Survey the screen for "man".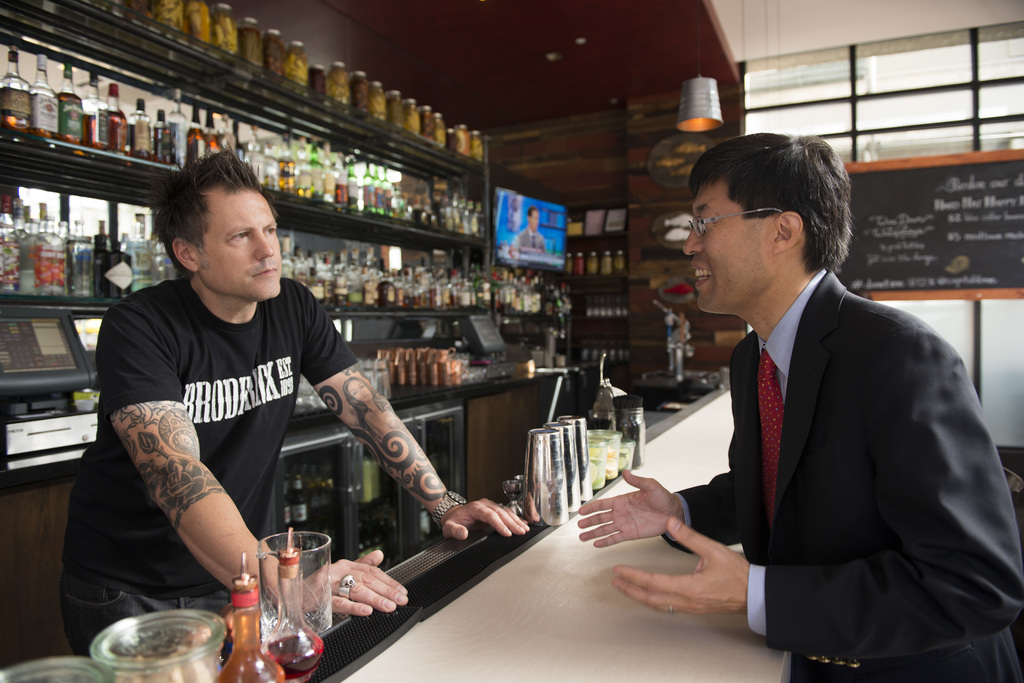
Survey found: select_region(644, 134, 1006, 664).
